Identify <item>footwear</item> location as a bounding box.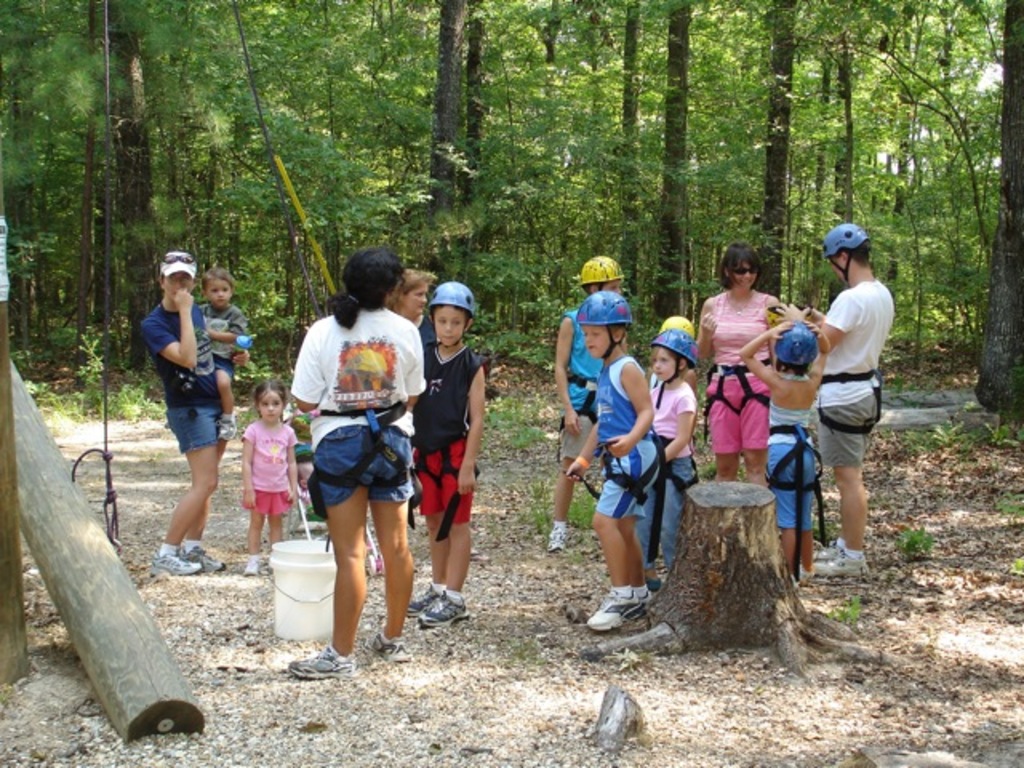
detection(366, 629, 422, 659).
